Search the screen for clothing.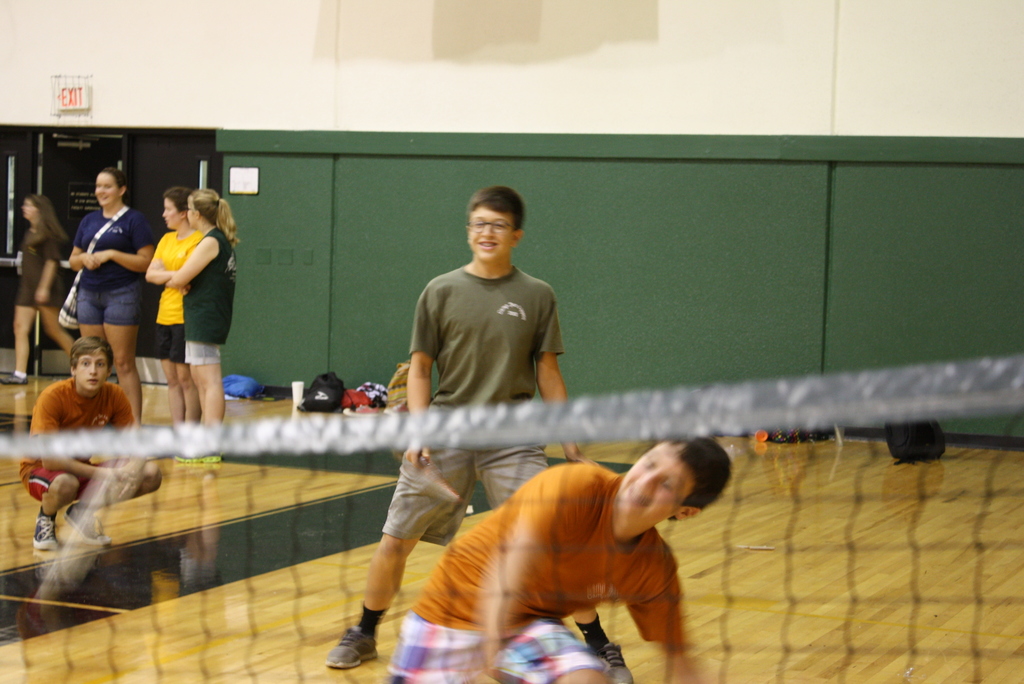
Found at 146 225 195 366.
